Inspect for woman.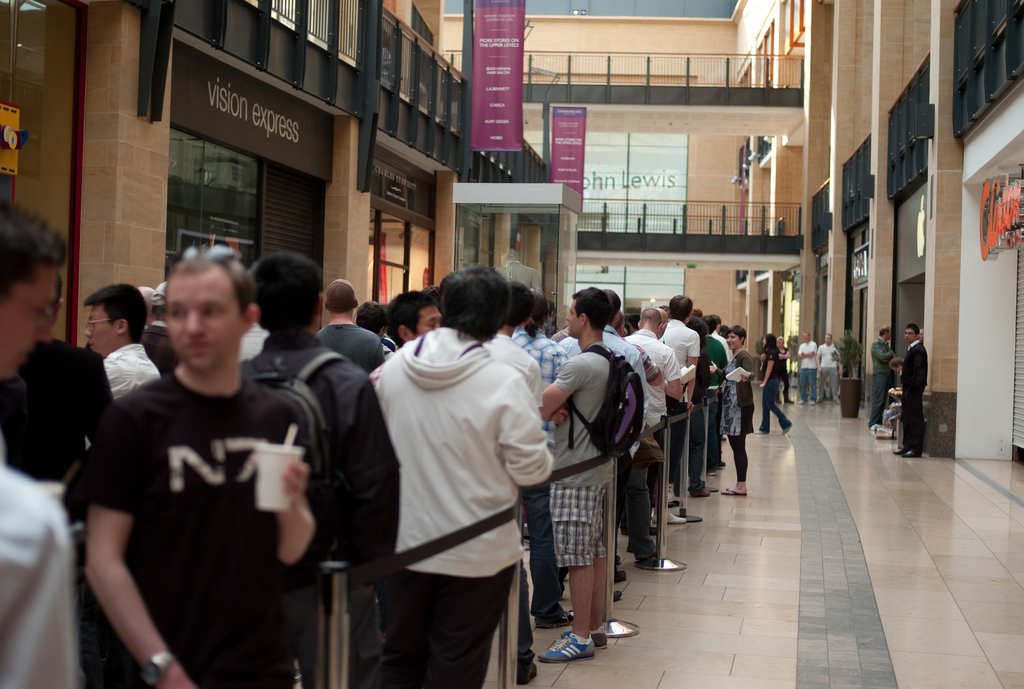
Inspection: 758:334:792:439.
